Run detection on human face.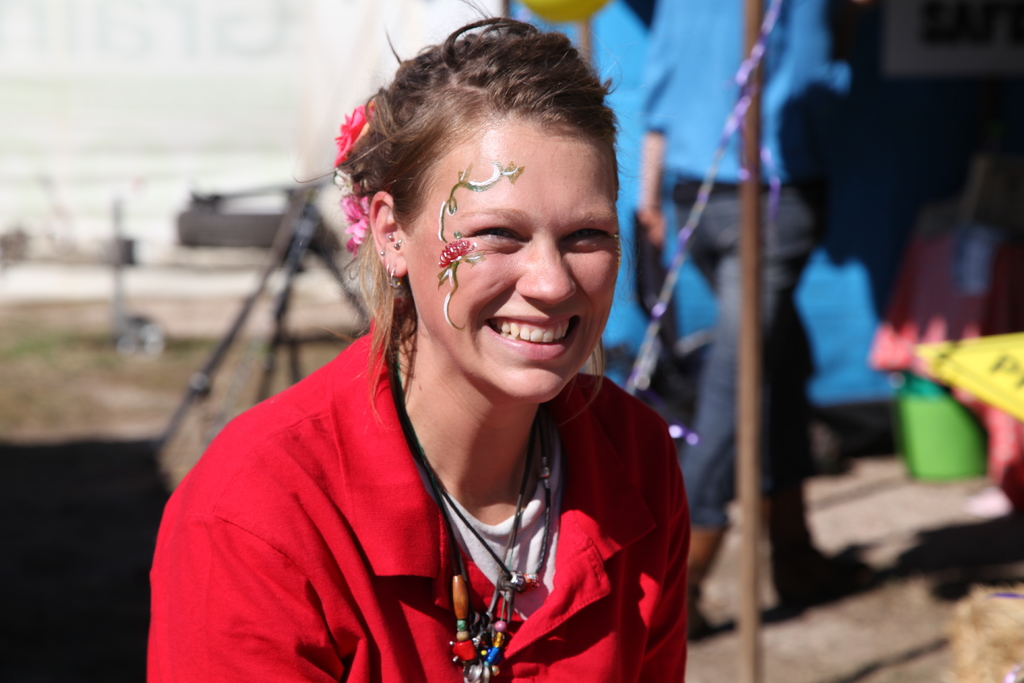
Result: bbox=(402, 122, 623, 399).
